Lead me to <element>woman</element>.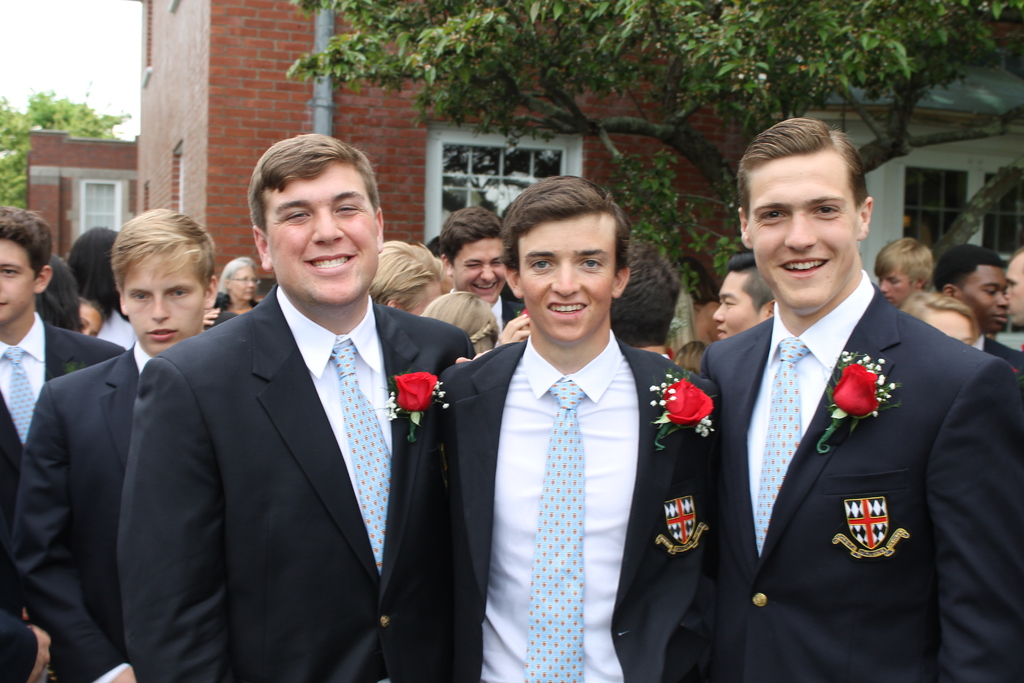
Lead to rect(899, 289, 981, 350).
